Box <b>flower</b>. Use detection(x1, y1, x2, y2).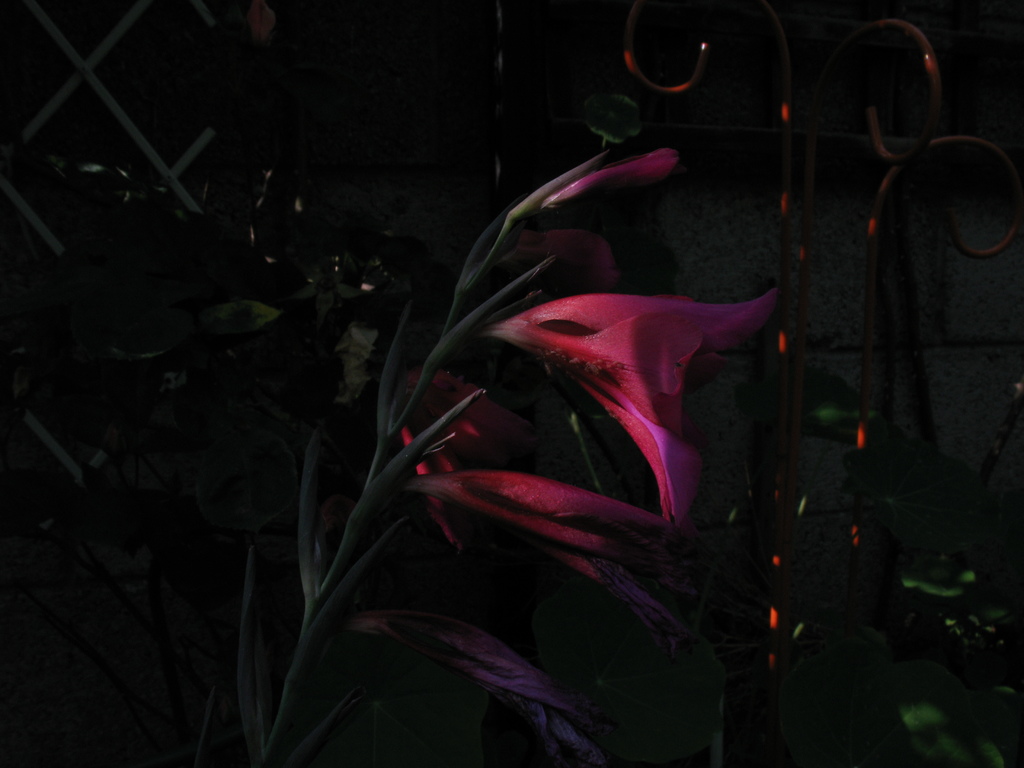
detection(527, 294, 762, 530).
